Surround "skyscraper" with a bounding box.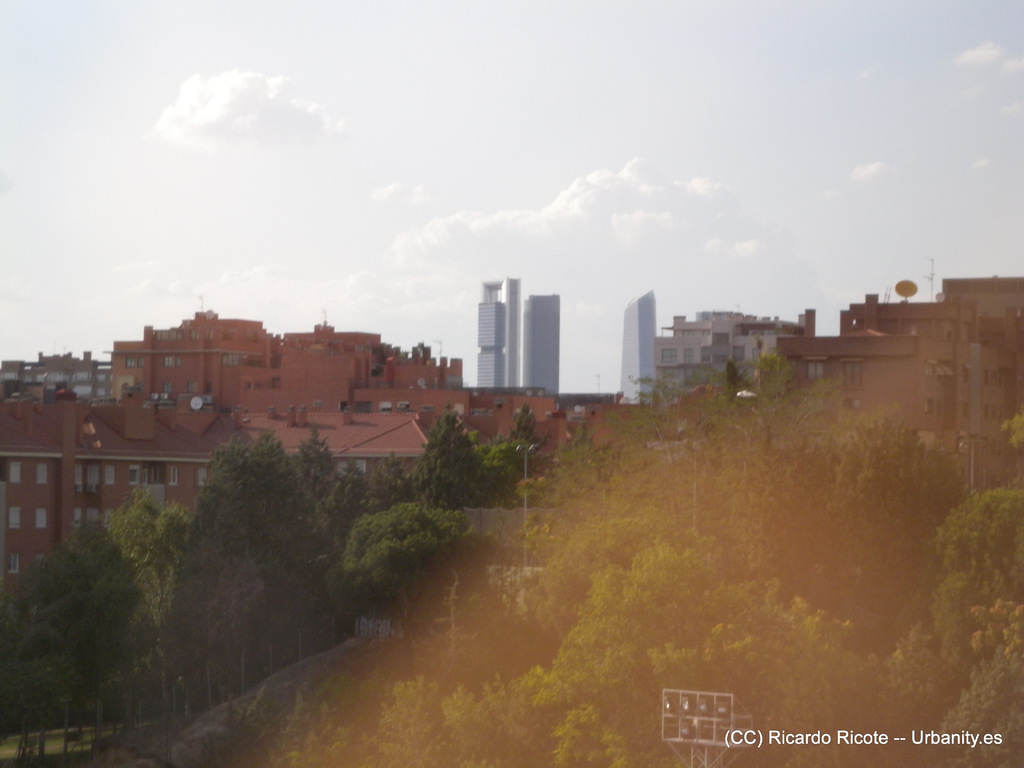
bbox=[620, 291, 655, 405].
